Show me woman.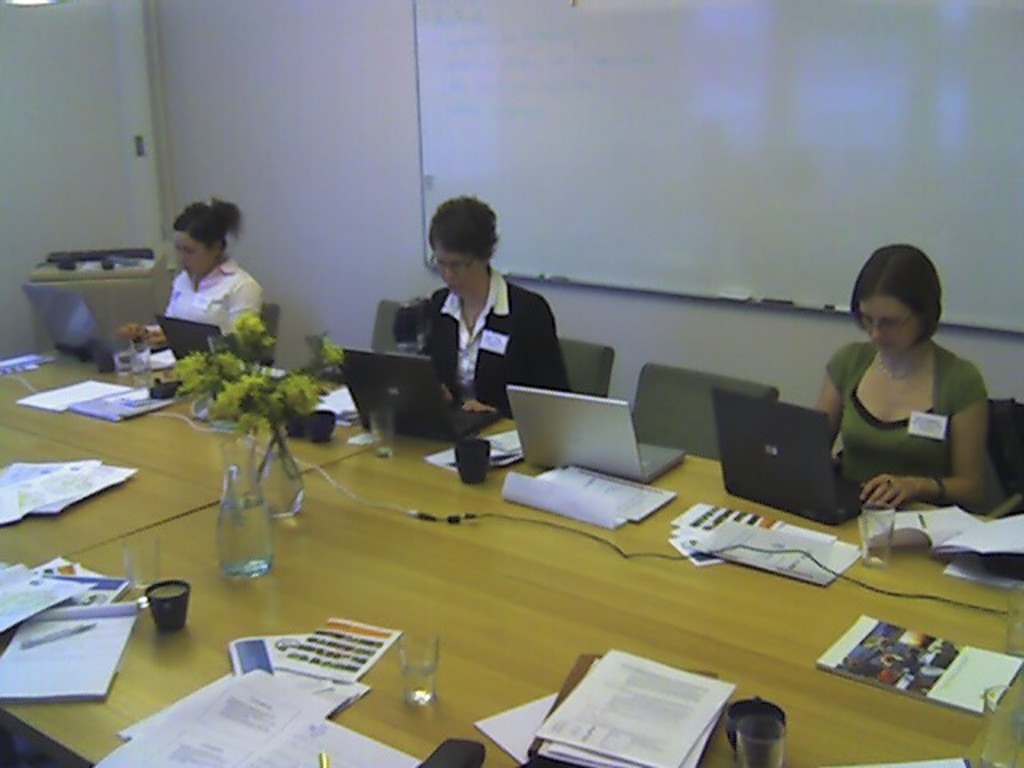
woman is here: (120, 202, 269, 352).
